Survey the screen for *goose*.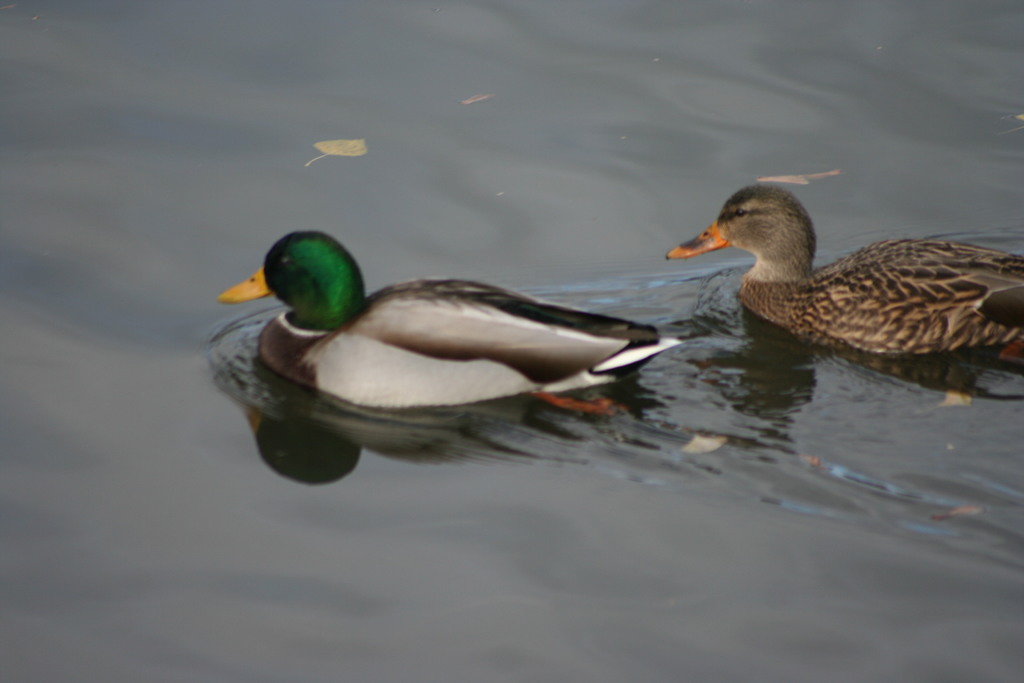
Survey found: rect(227, 229, 670, 417).
